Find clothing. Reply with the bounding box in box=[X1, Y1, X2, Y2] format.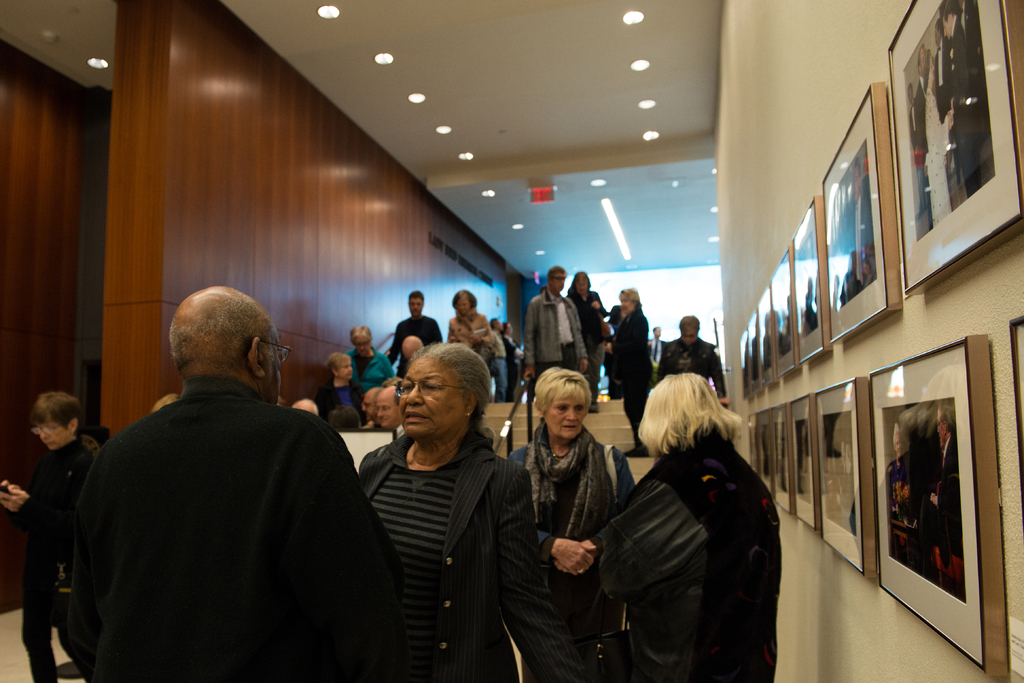
box=[0, 434, 100, 682].
